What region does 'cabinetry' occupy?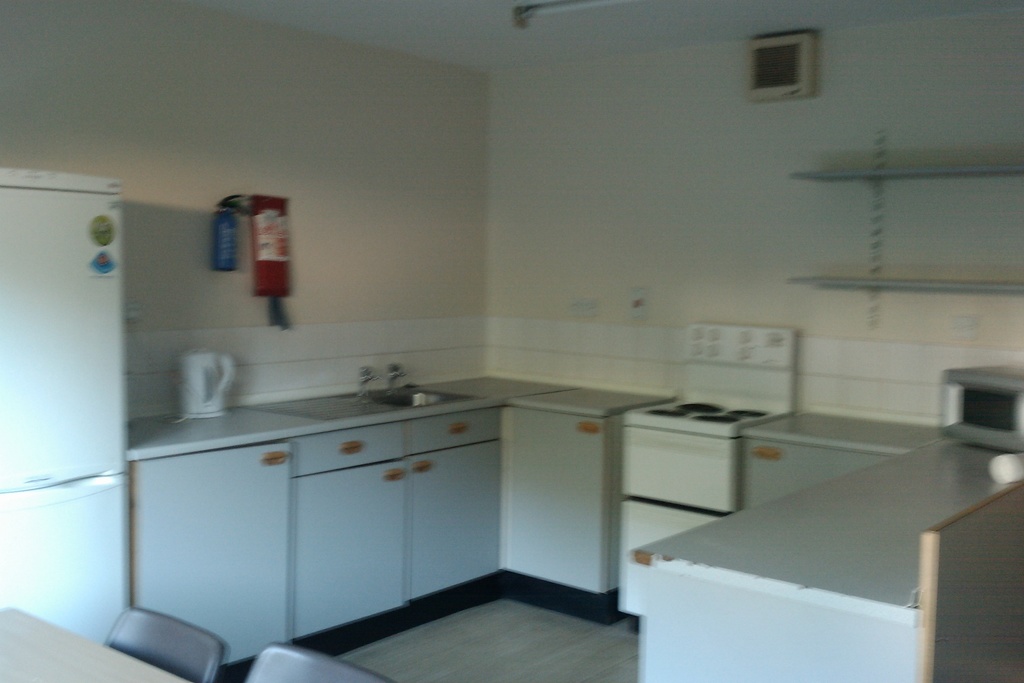
[left=744, top=409, right=947, bottom=513].
